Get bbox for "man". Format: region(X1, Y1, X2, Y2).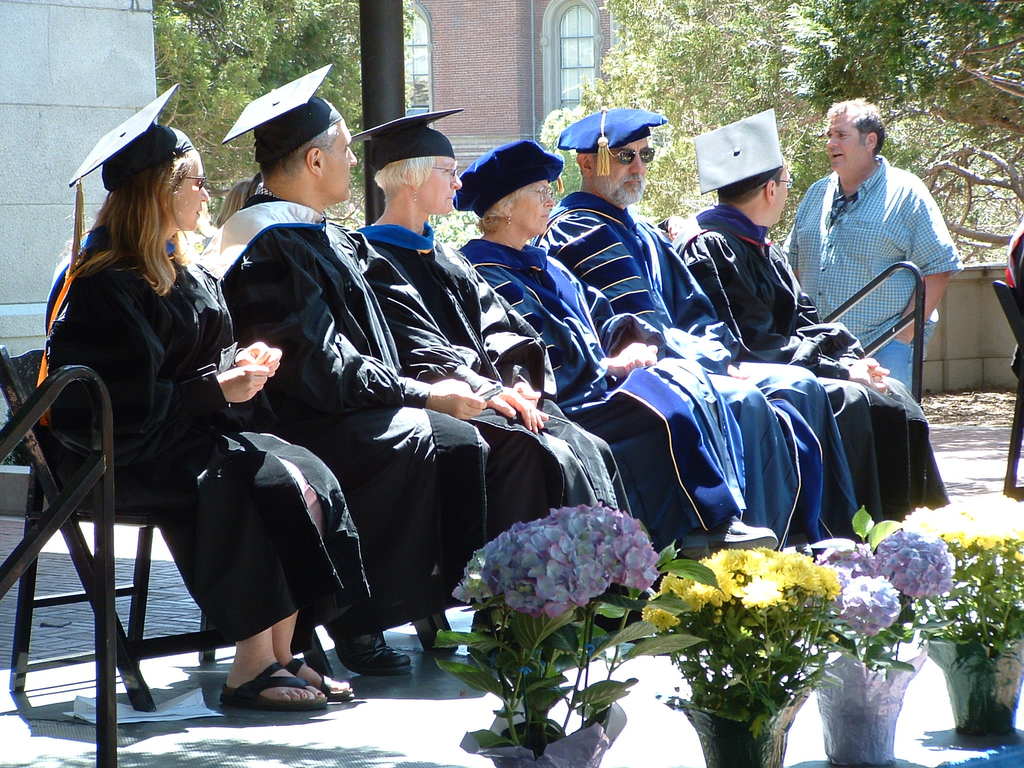
region(534, 99, 840, 559).
